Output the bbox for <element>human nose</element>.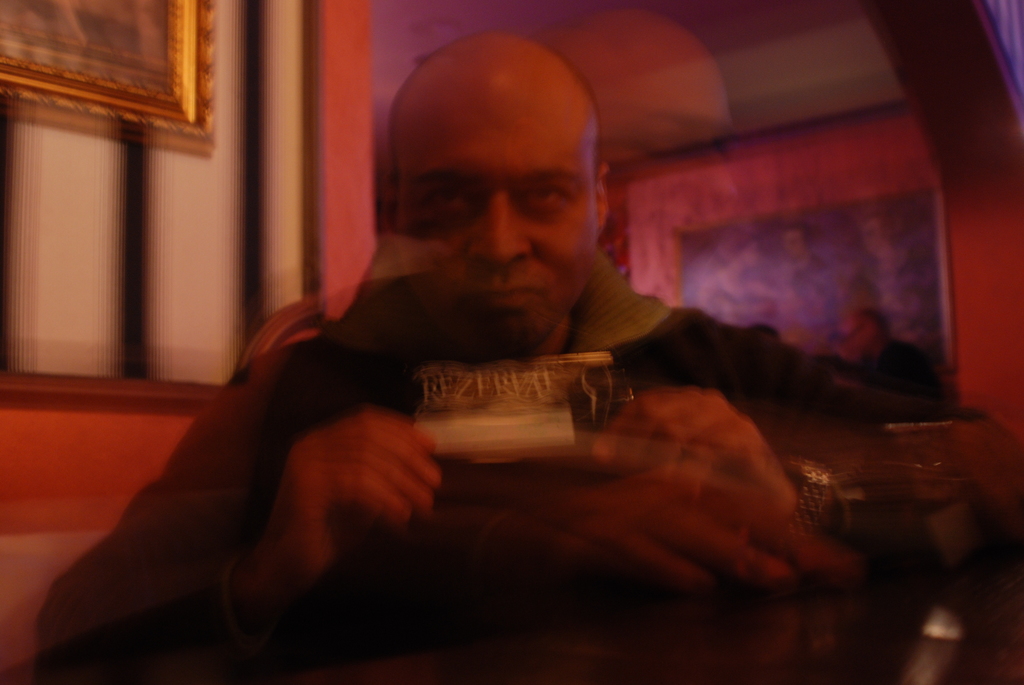
469 200 531 269.
